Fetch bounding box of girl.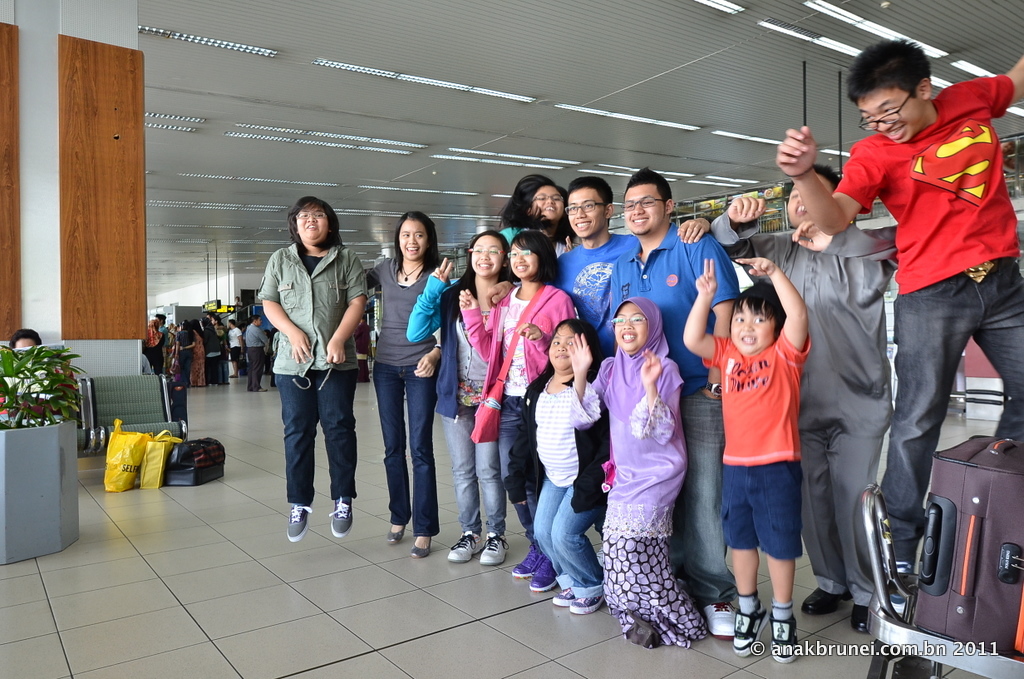
Bbox: pyautogui.locateOnScreen(564, 294, 709, 651).
